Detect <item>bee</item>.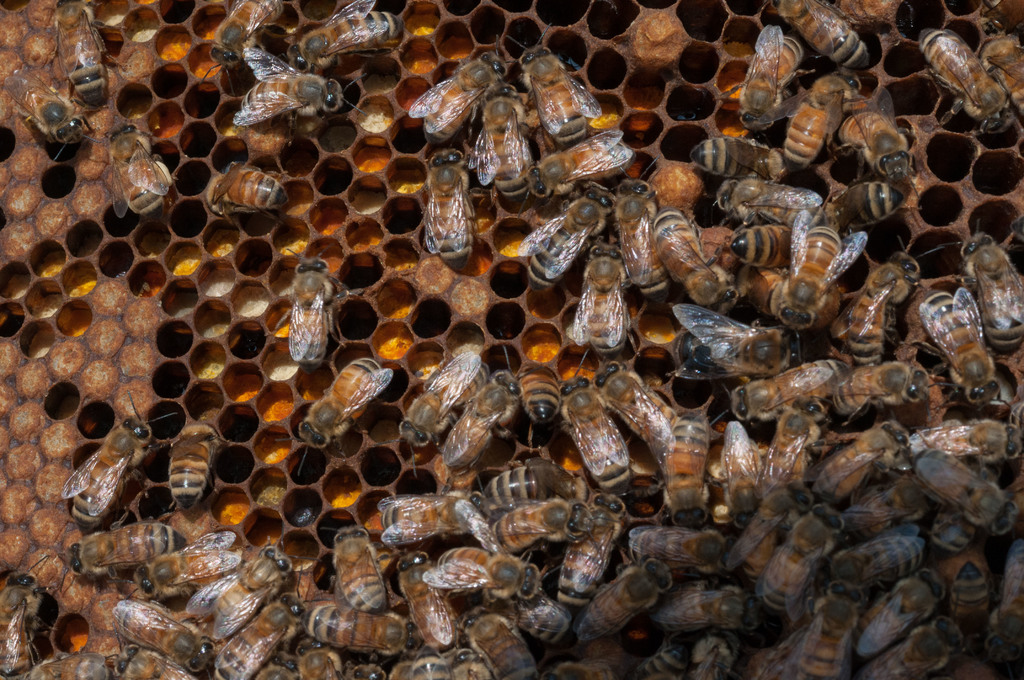
Detected at 534,180,613,291.
